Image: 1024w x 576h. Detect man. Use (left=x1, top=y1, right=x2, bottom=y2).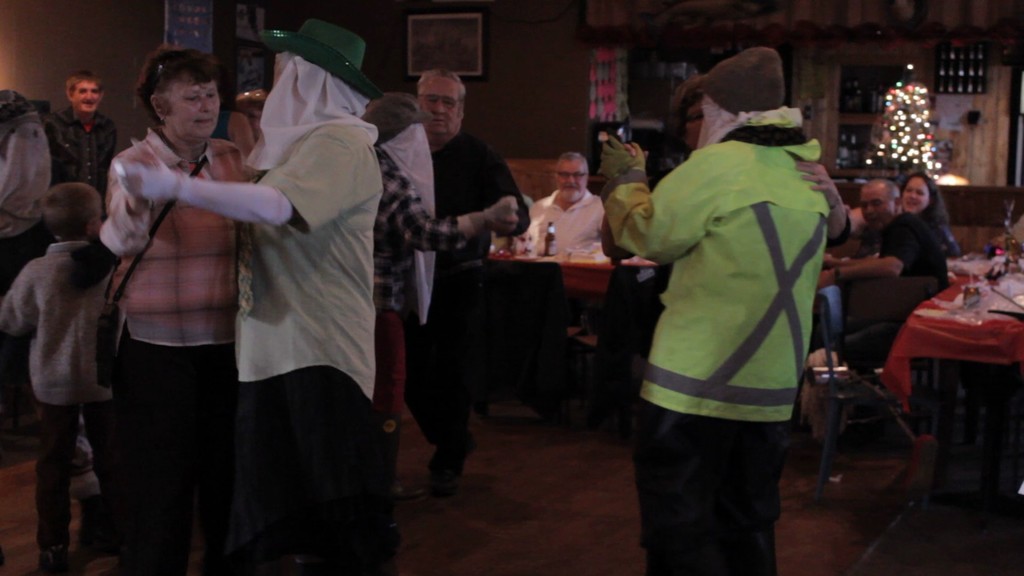
(left=124, top=20, right=387, bottom=575).
